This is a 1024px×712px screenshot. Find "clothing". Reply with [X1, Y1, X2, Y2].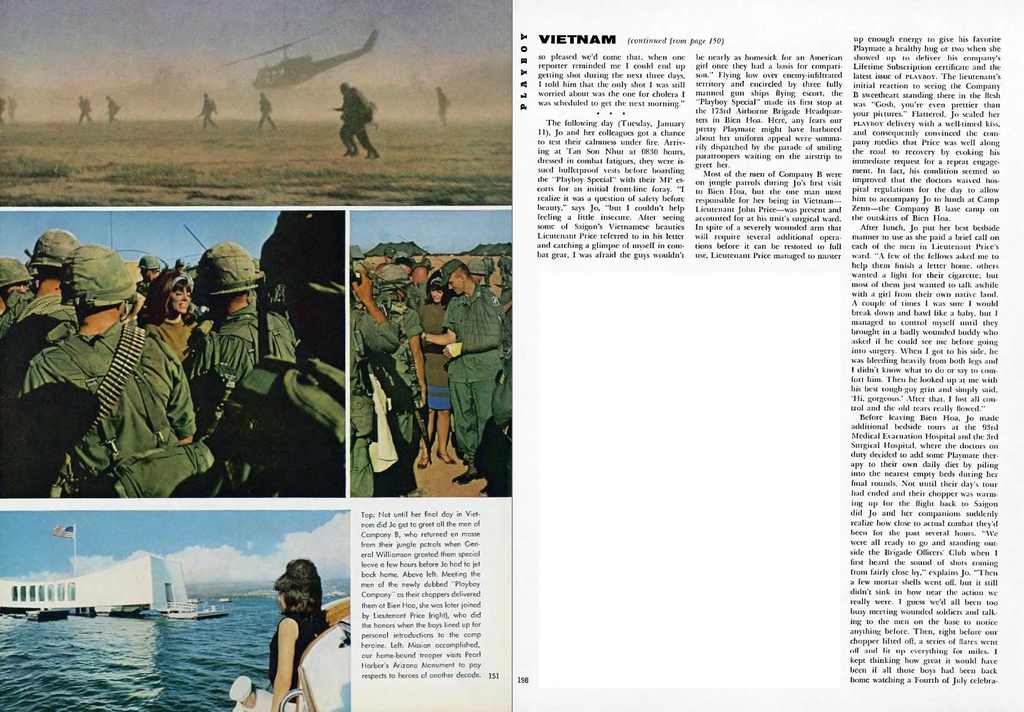
[271, 608, 332, 708].
